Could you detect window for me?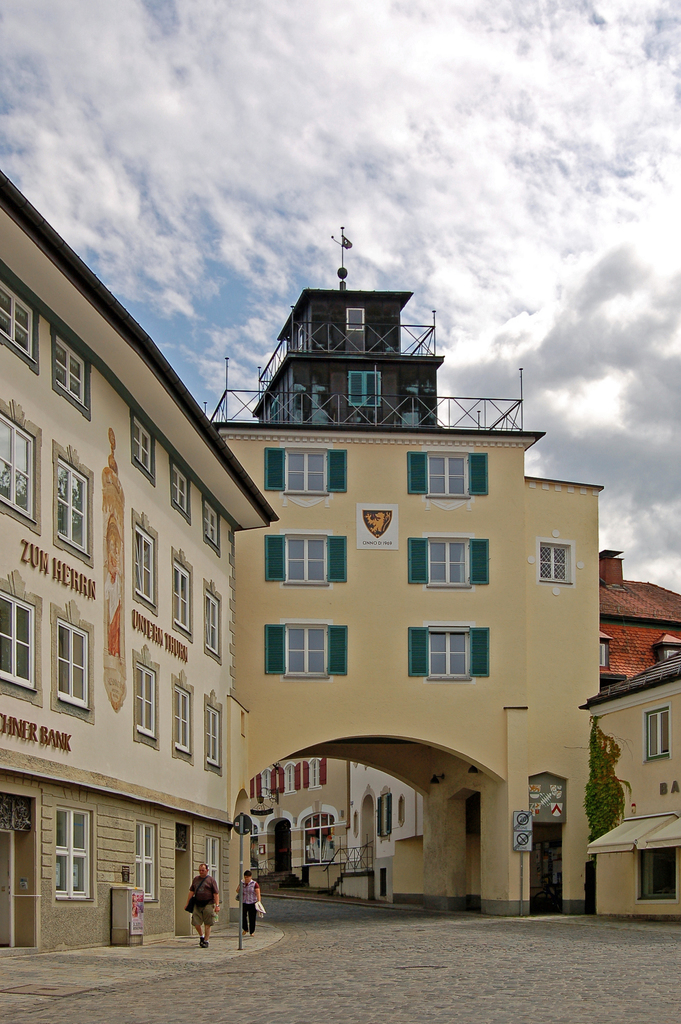
Detection result: [280,758,300,795].
